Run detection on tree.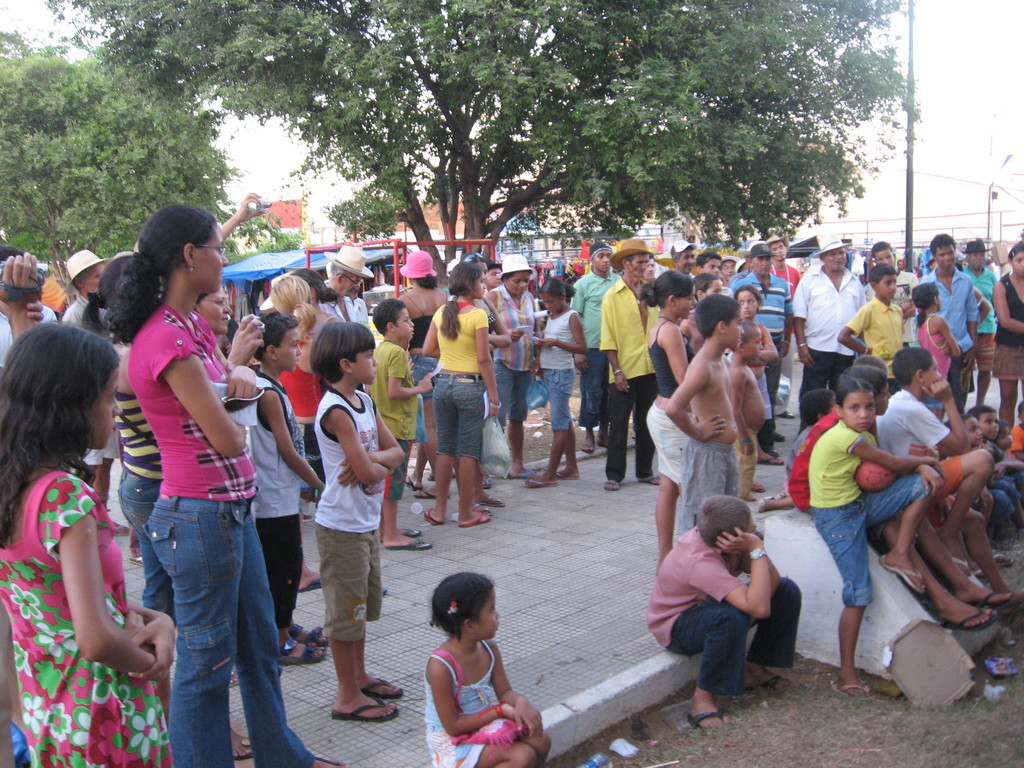
Result: box(0, 45, 248, 300).
